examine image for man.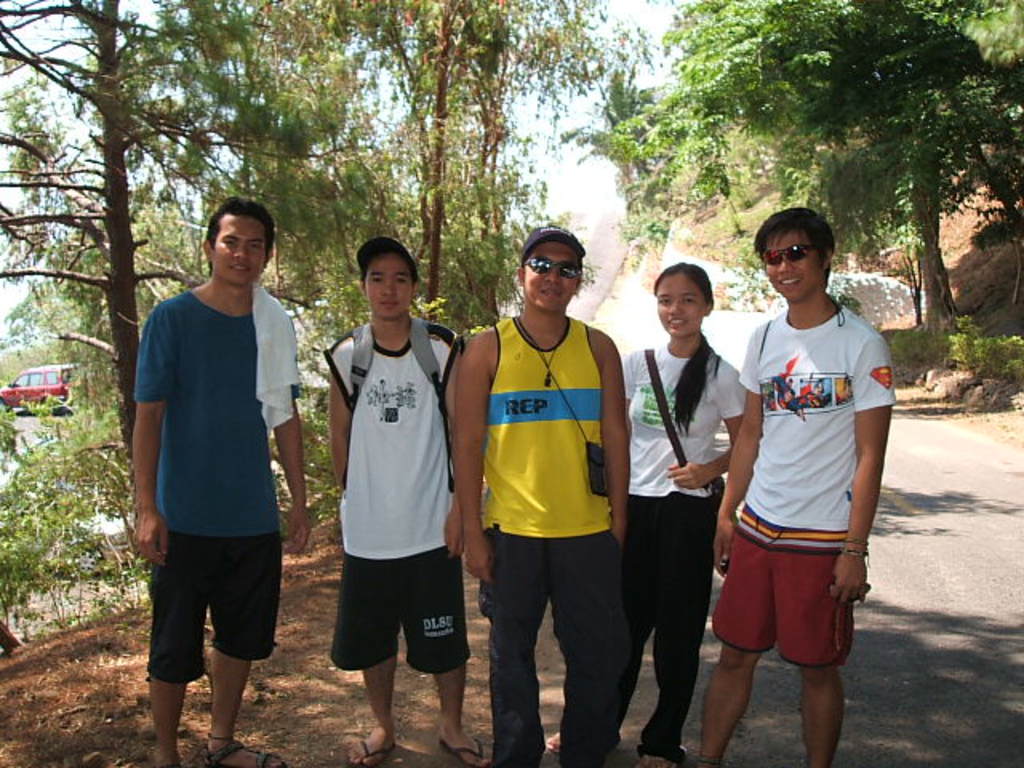
Examination result: (454, 222, 632, 766).
